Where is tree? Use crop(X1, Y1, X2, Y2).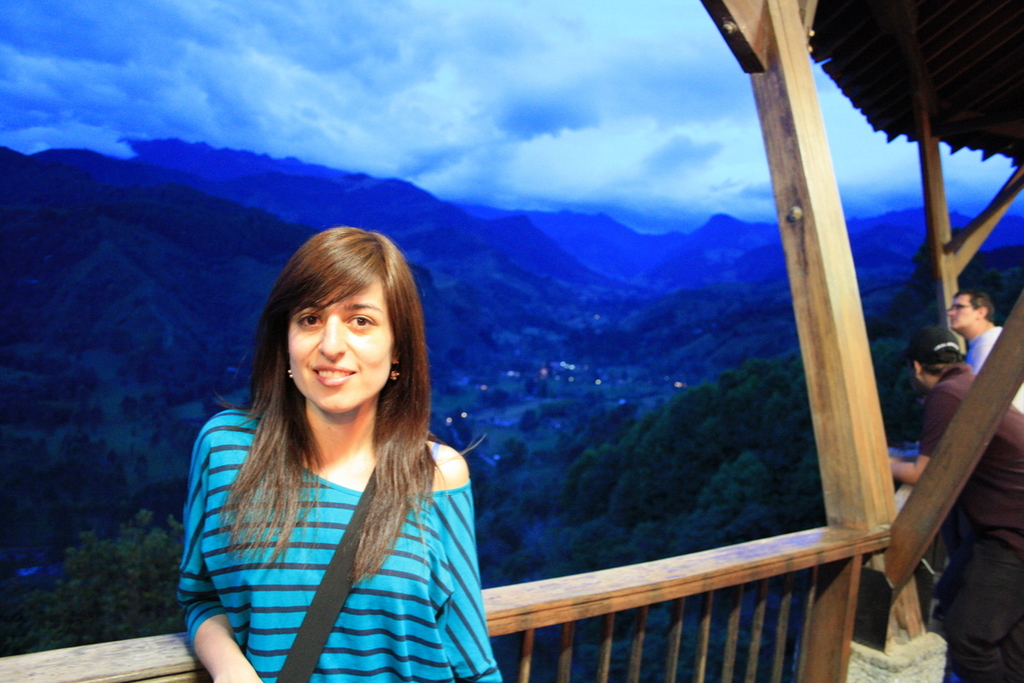
crop(0, 509, 187, 652).
